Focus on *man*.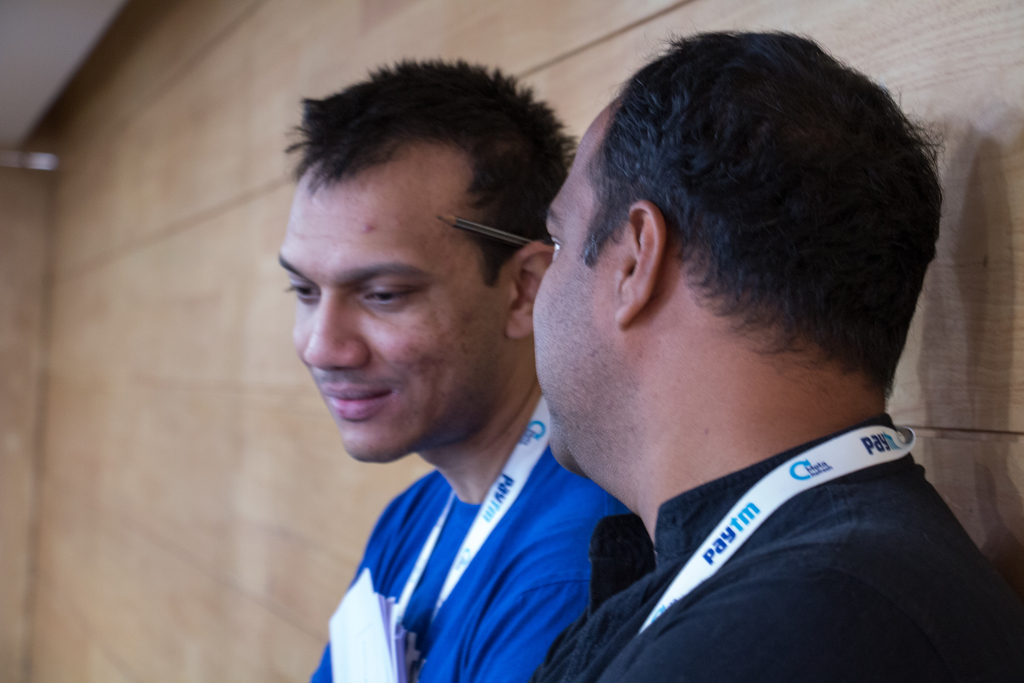
Focused at x1=273, y1=54, x2=644, y2=682.
